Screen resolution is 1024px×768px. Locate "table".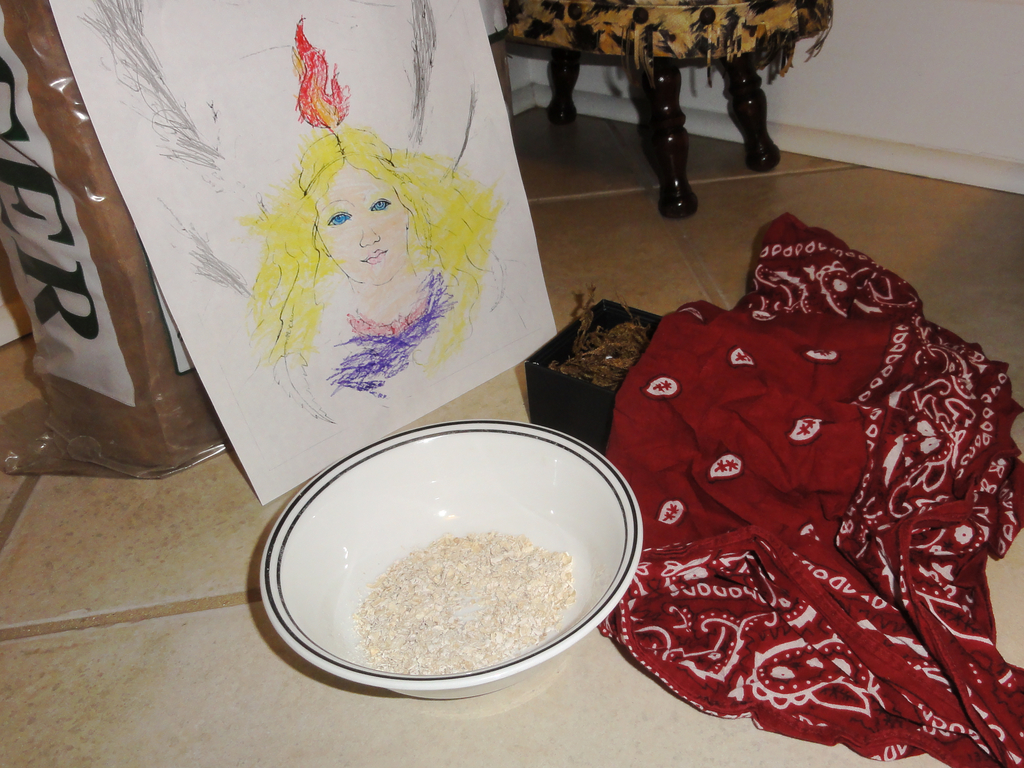
region(477, 15, 840, 221).
